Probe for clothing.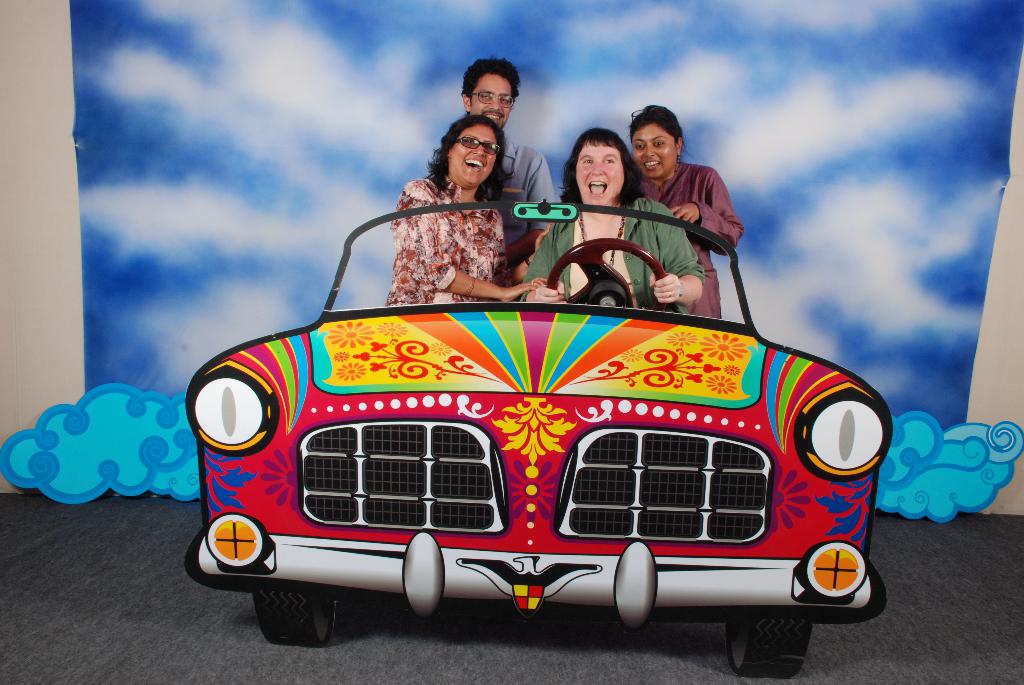
Probe result: (left=515, top=195, right=701, bottom=320).
